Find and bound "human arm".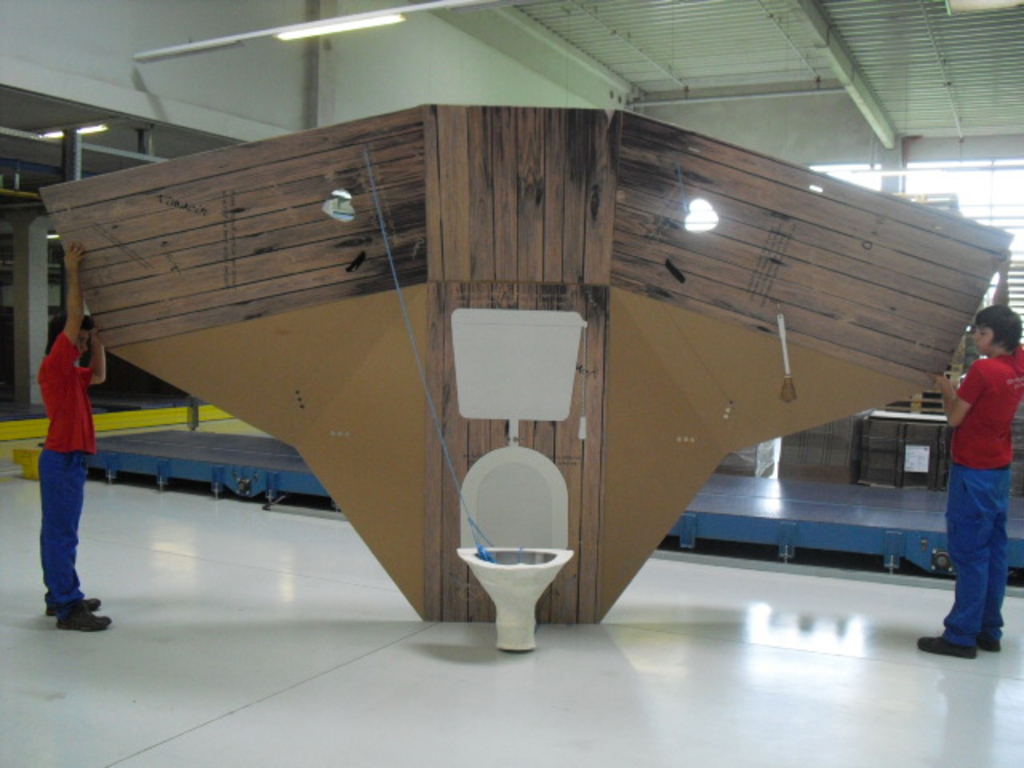
Bound: <region>43, 242, 83, 370</region>.
